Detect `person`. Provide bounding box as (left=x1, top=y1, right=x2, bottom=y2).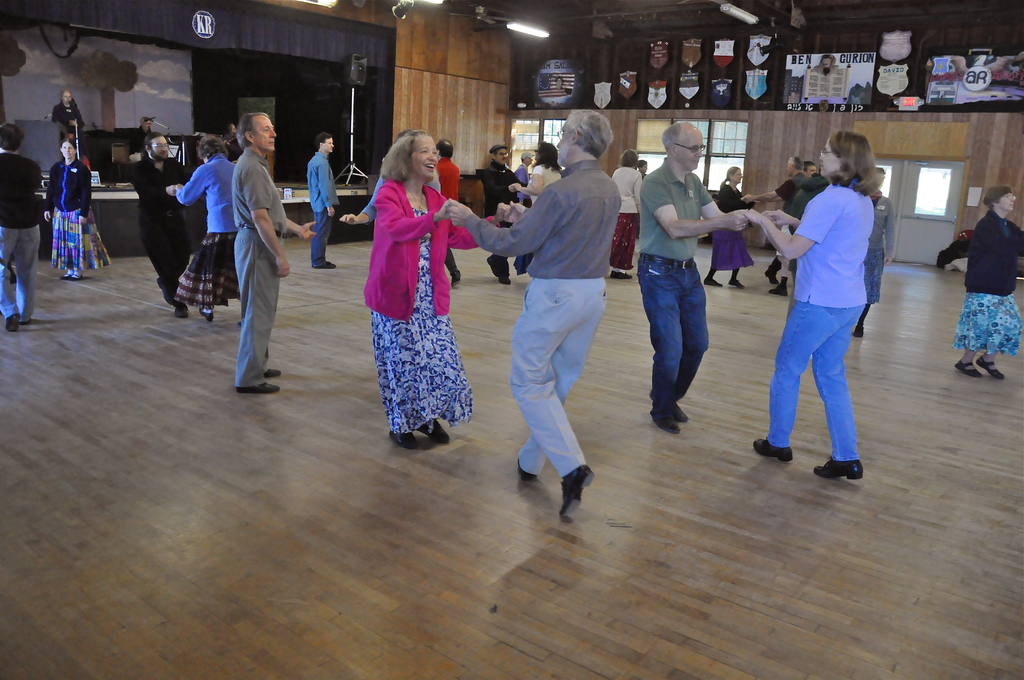
(left=172, top=132, right=240, bottom=328).
